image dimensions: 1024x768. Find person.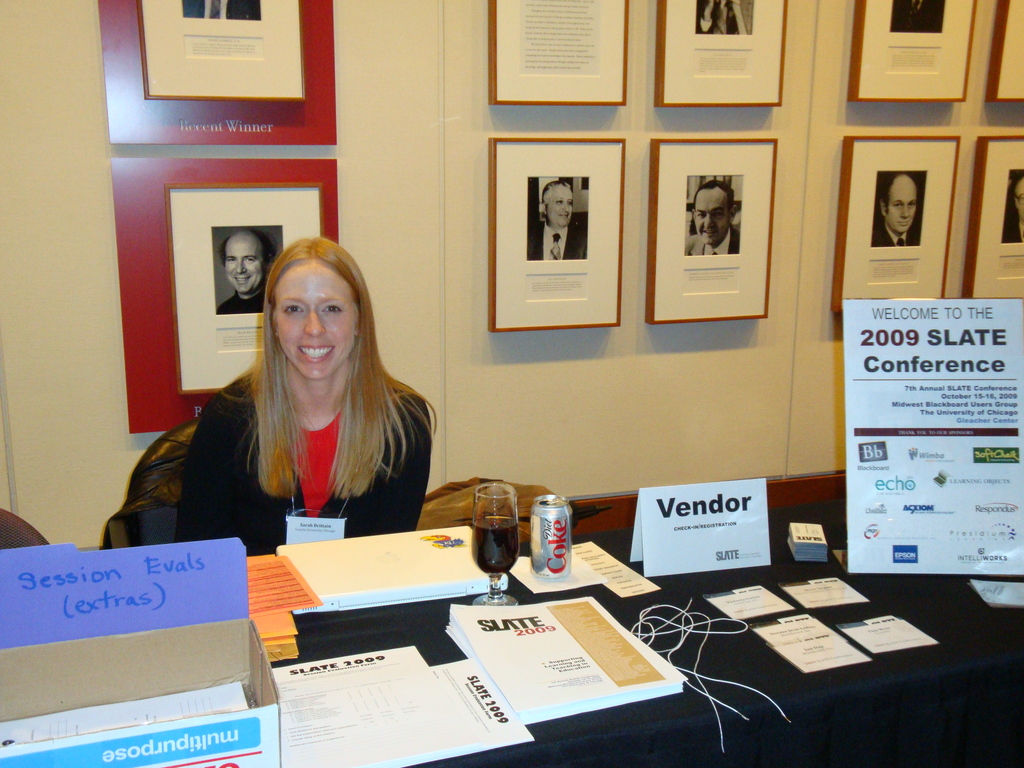
bbox(688, 182, 742, 257).
